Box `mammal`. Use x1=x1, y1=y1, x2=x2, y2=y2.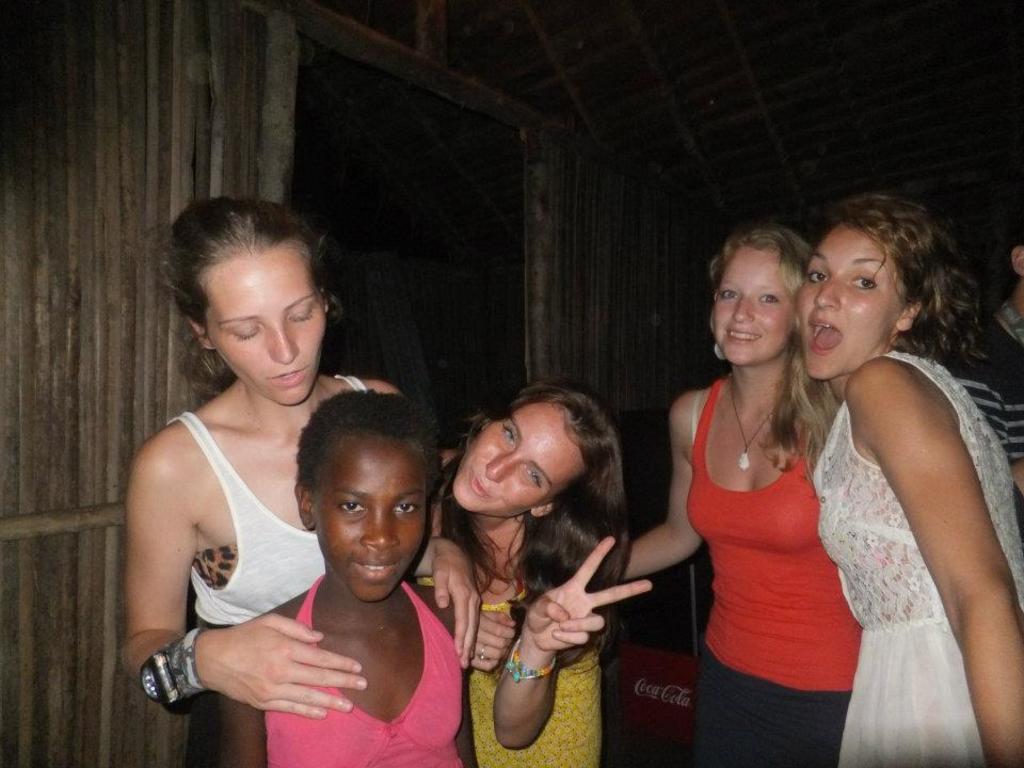
x1=417, y1=385, x2=658, y2=767.
